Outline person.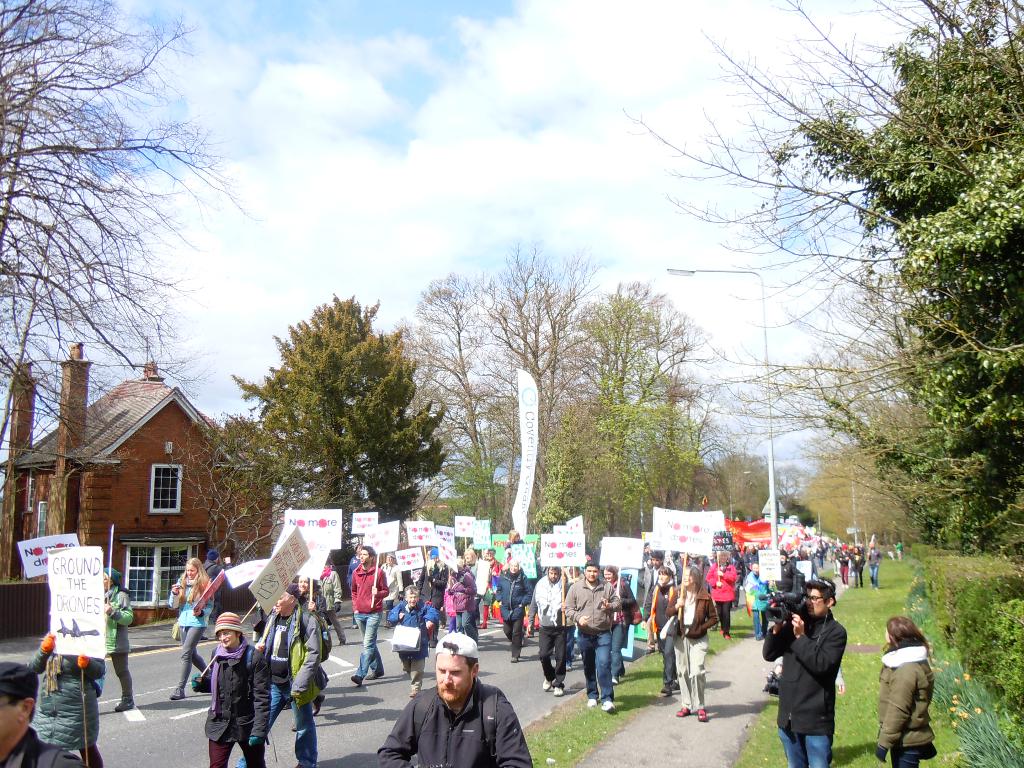
Outline: box=[871, 616, 938, 767].
